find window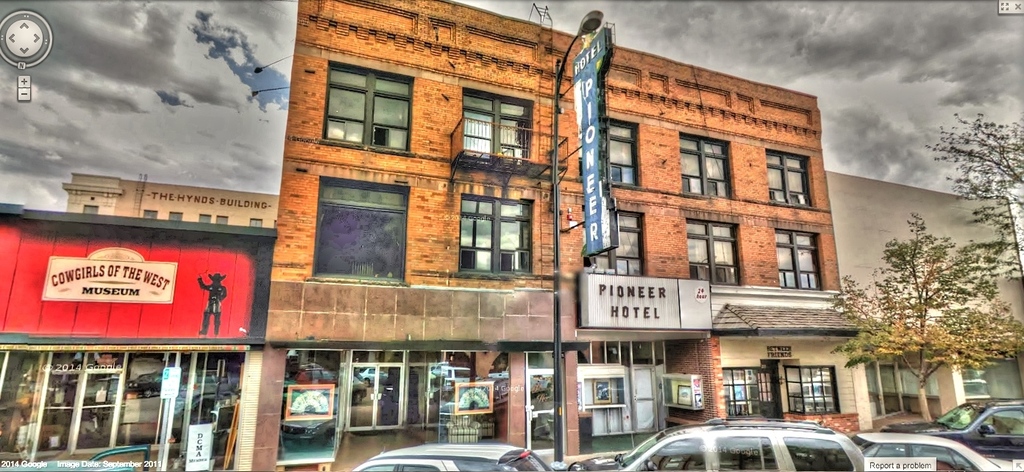
bbox(776, 230, 825, 288)
